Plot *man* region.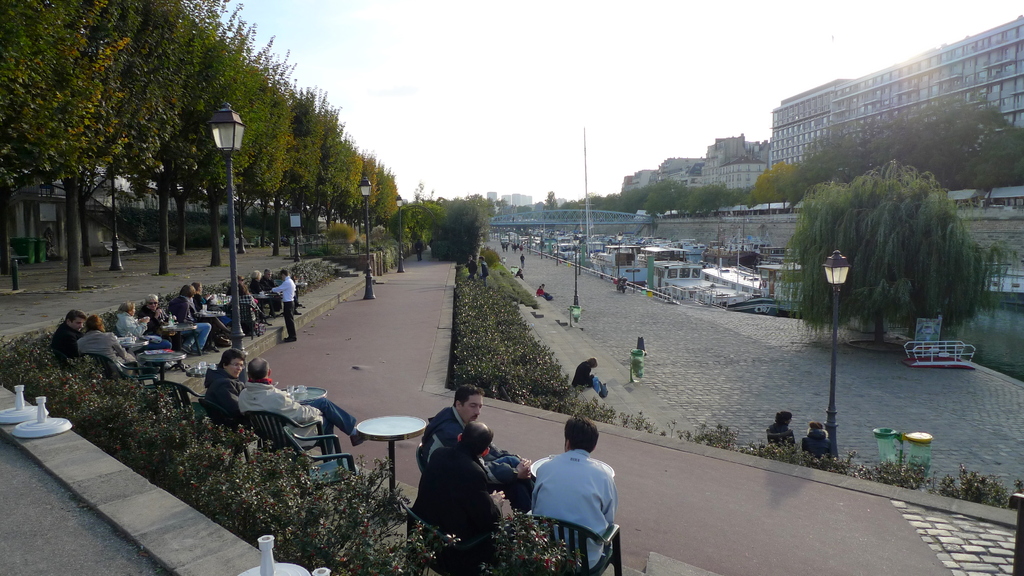
Plotted at (x1=49, y1=308, x2=88, y2=361).
